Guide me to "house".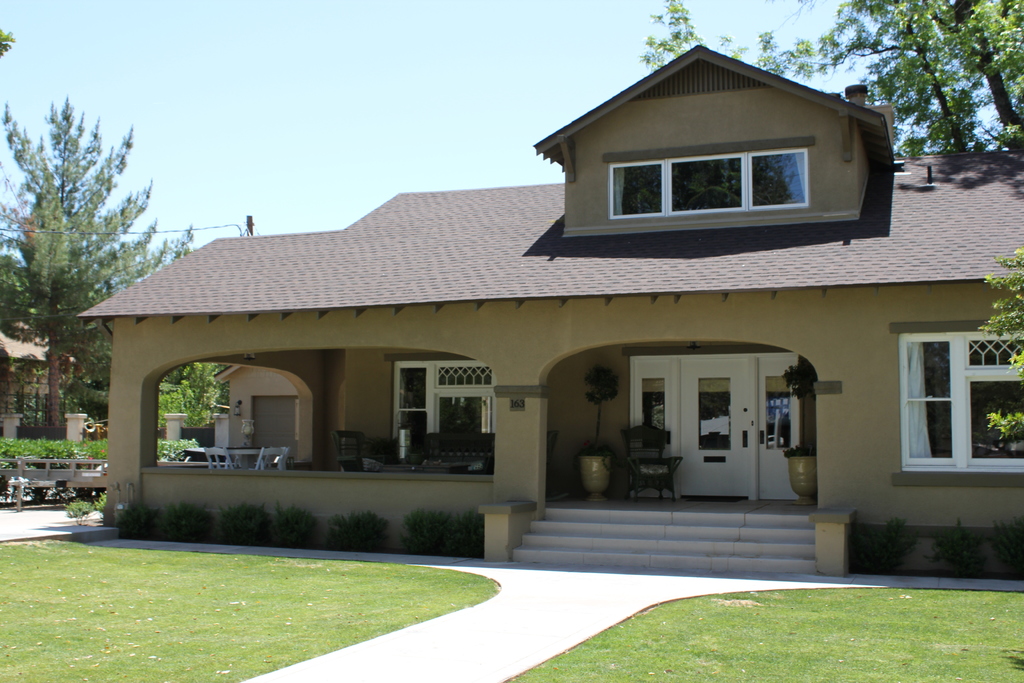
Guidance: l=0, t=322, r=53, b=441.
